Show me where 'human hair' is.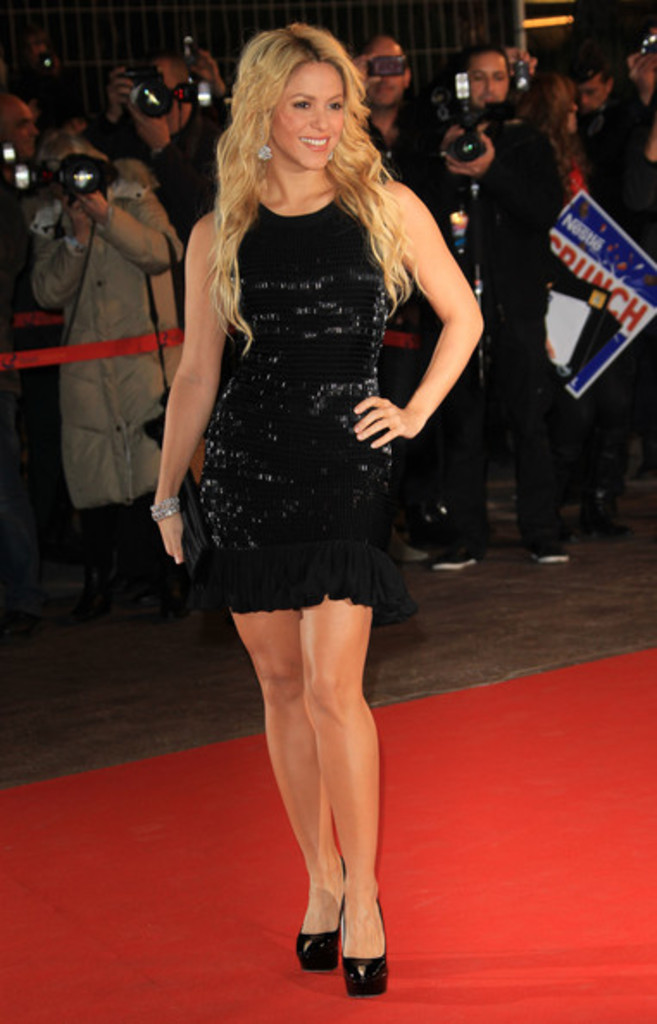
'human hair' is at [455,45,509,67].
